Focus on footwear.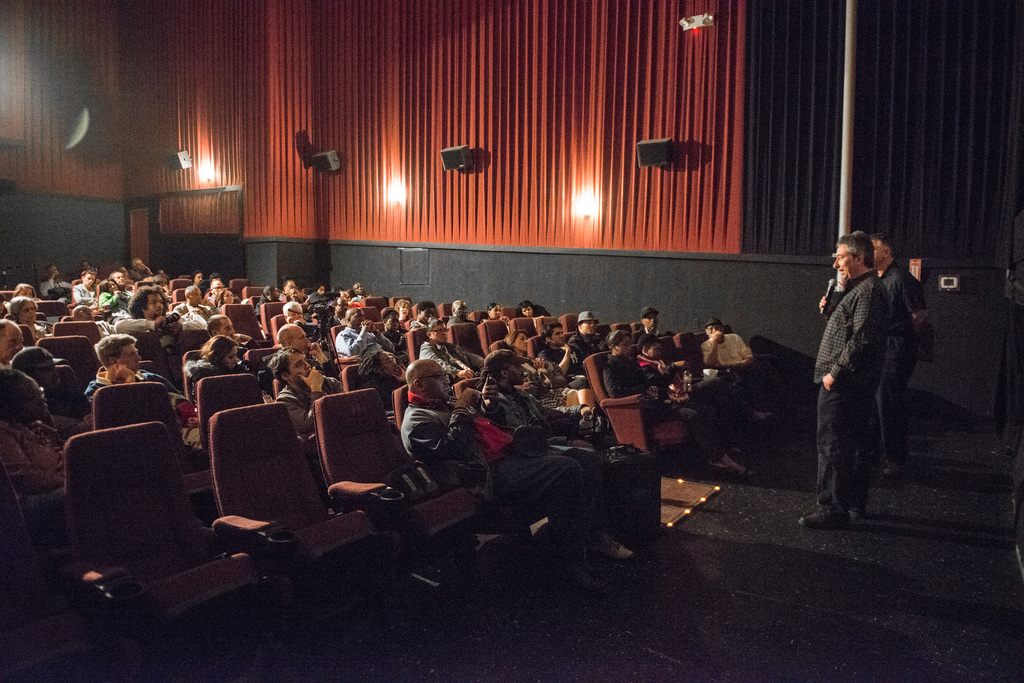
Focused at 565, 570, 604, 591.
